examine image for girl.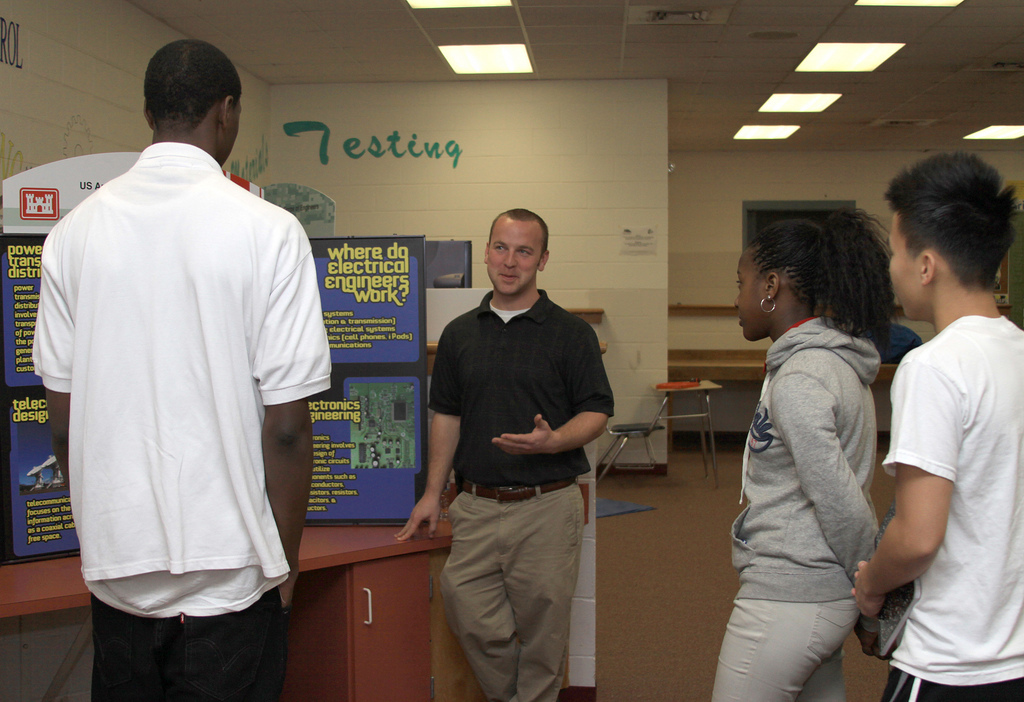
Examination result: 703/202/902/701.
